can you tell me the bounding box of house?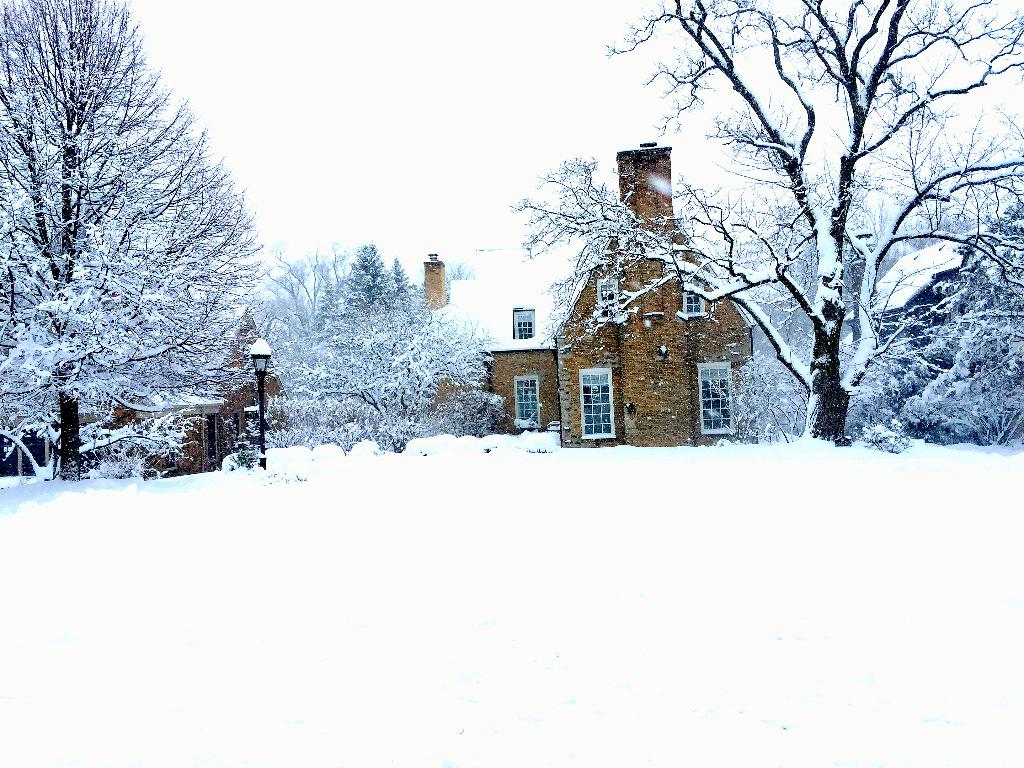
BBox(102, 303, 282, 477).
